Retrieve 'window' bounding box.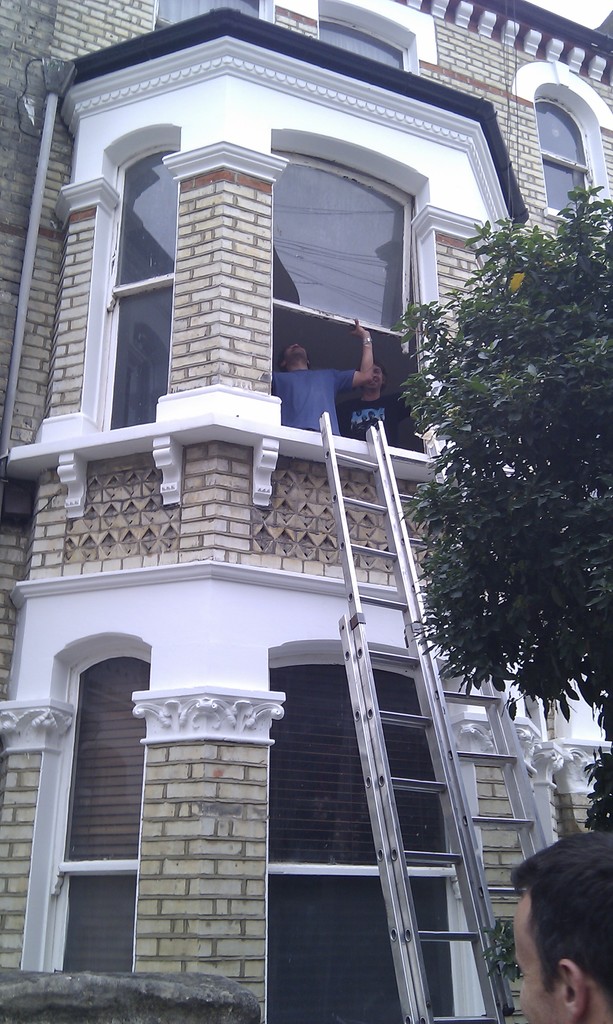
Bounding box: (left=92, top=125, right=176, bottom=430).
